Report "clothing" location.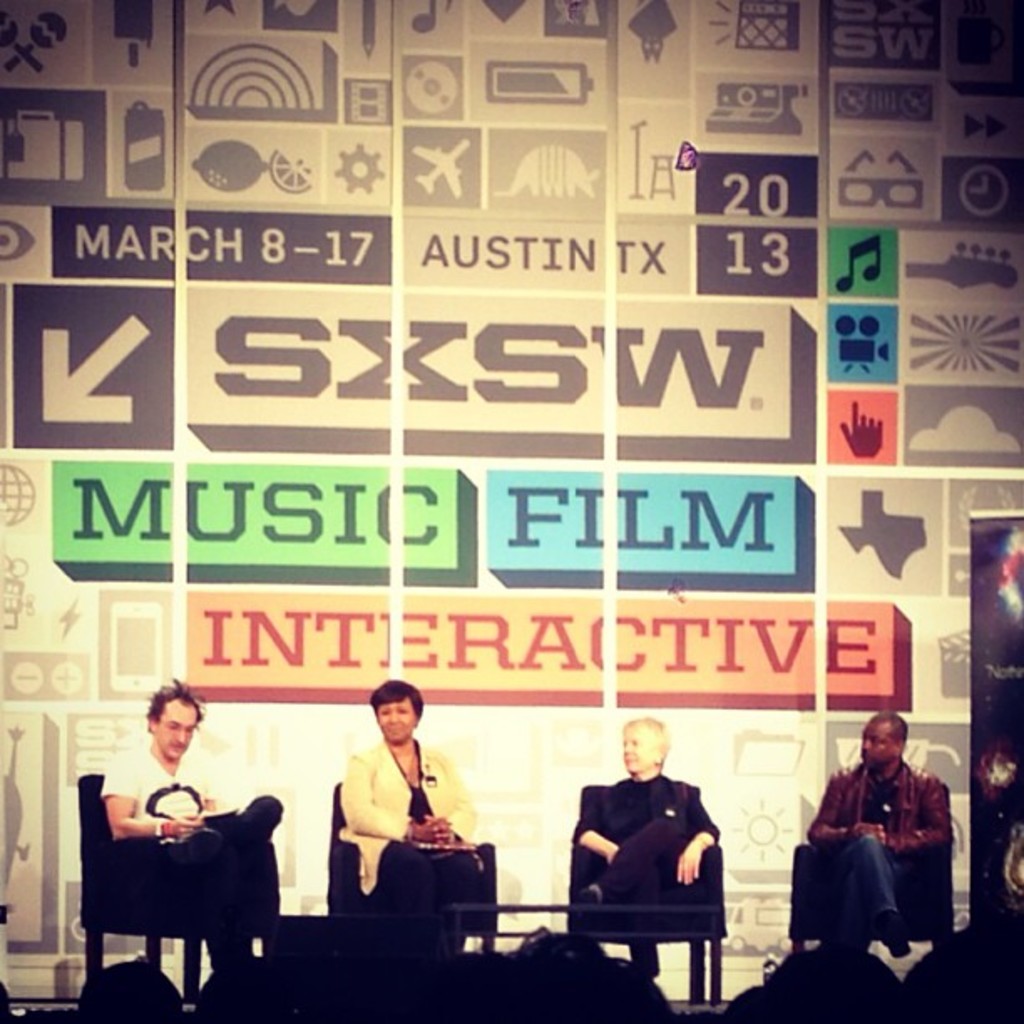
Report: box(323, 733, 482, 904).
